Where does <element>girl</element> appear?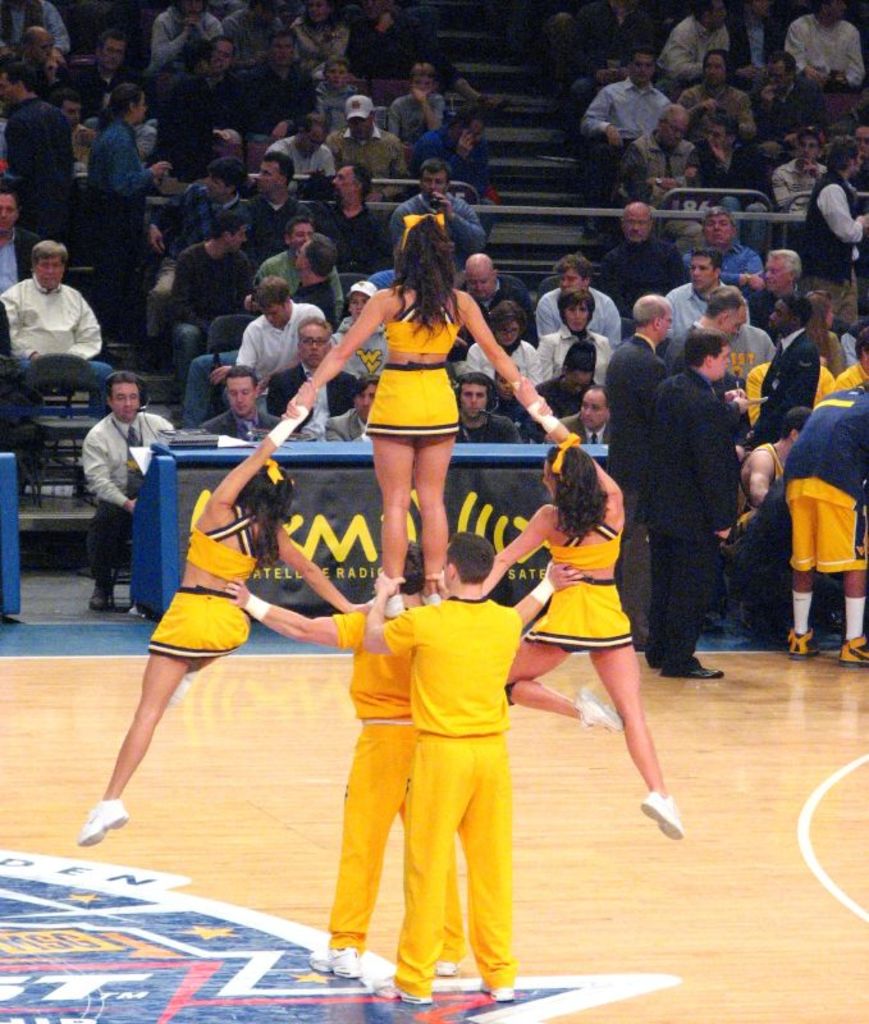
Appears at <box>486,406,682,844</box>.
